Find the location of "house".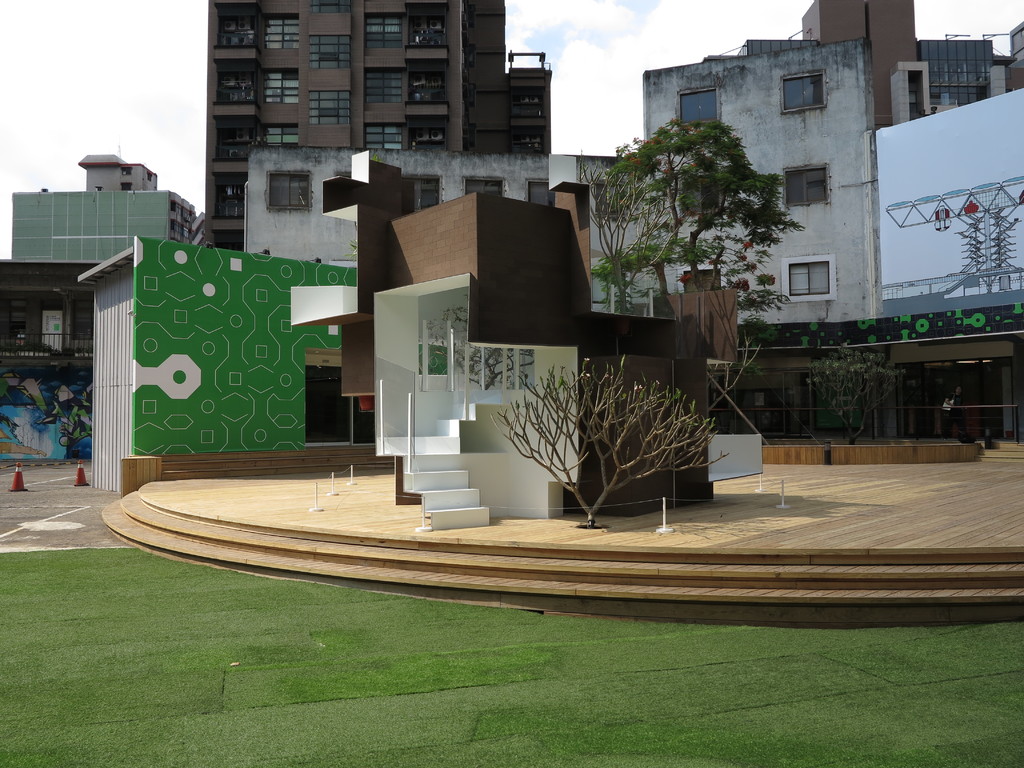
Location: pyautogui.locateOnScreen(1009, 15, 1023, 93).
